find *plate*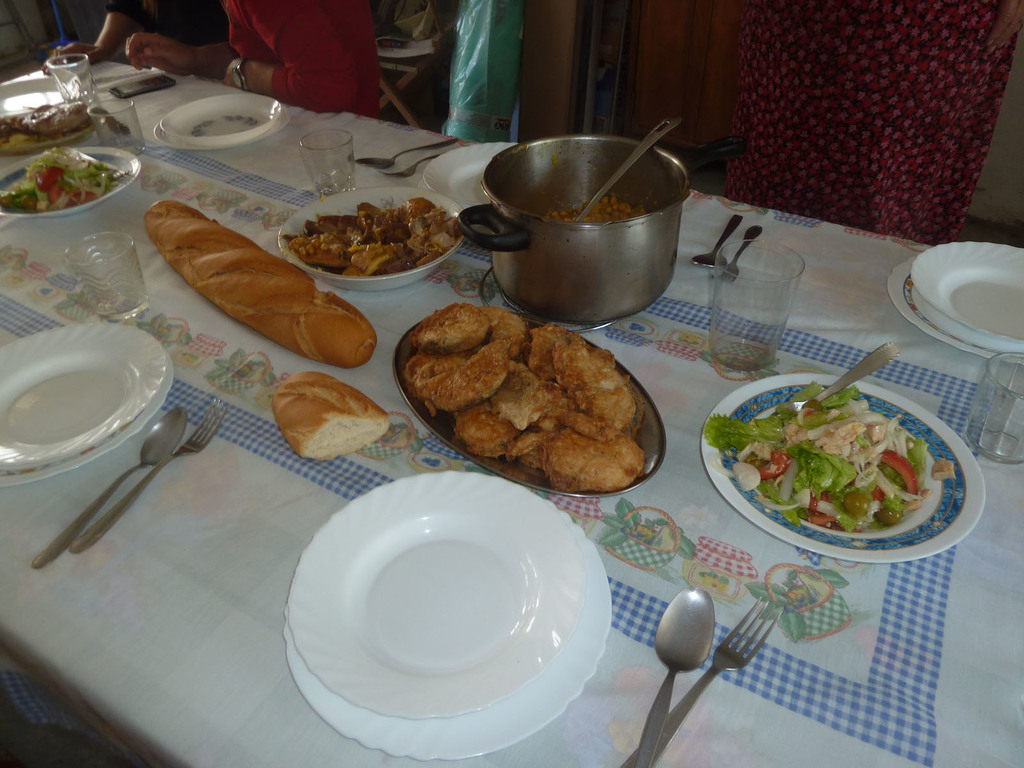
(x1=0, y1=147, x2=141, y2=218)
